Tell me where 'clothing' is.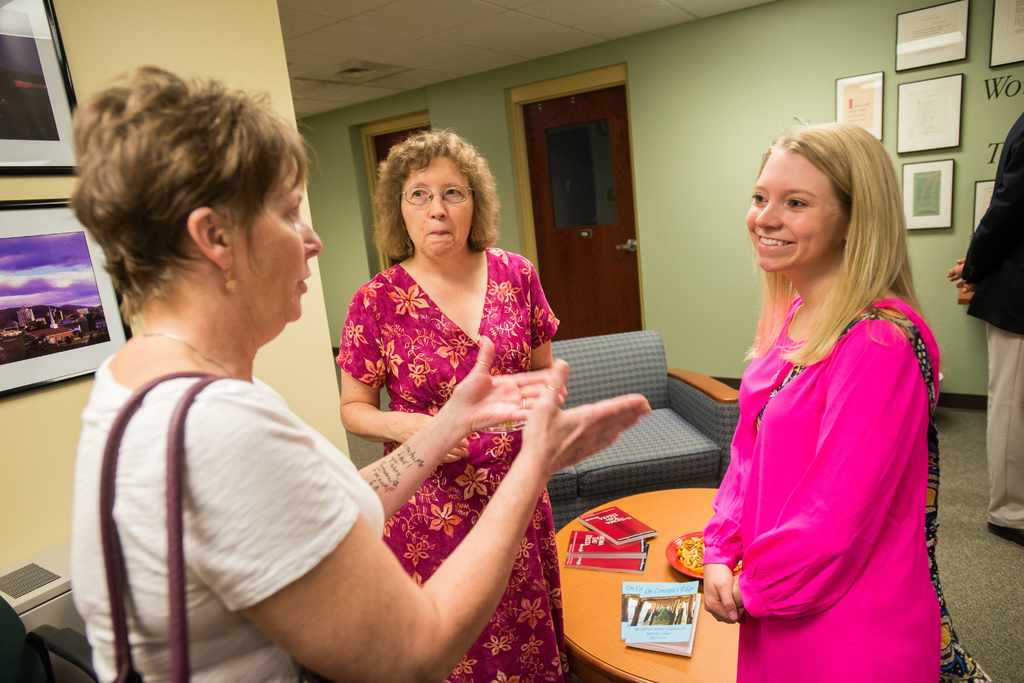
'clothing' is at 333 246 571 682.
